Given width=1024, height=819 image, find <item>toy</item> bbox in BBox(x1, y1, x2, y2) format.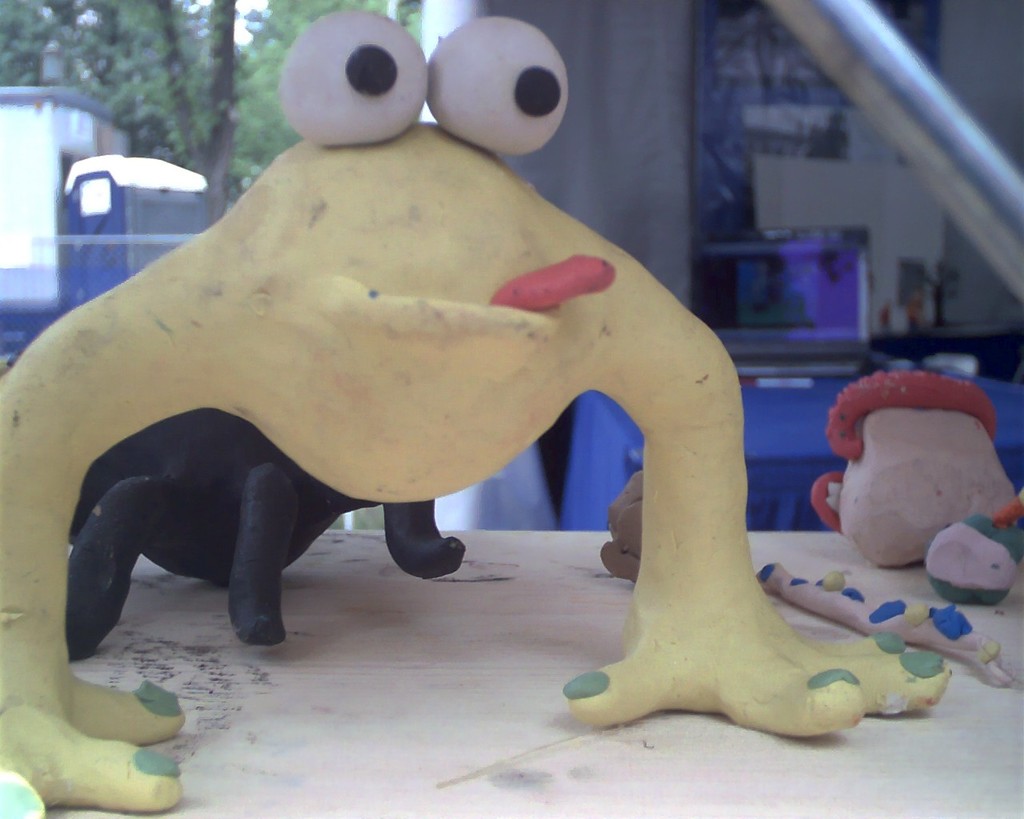
BBox(810, 370, 1017, 572).
